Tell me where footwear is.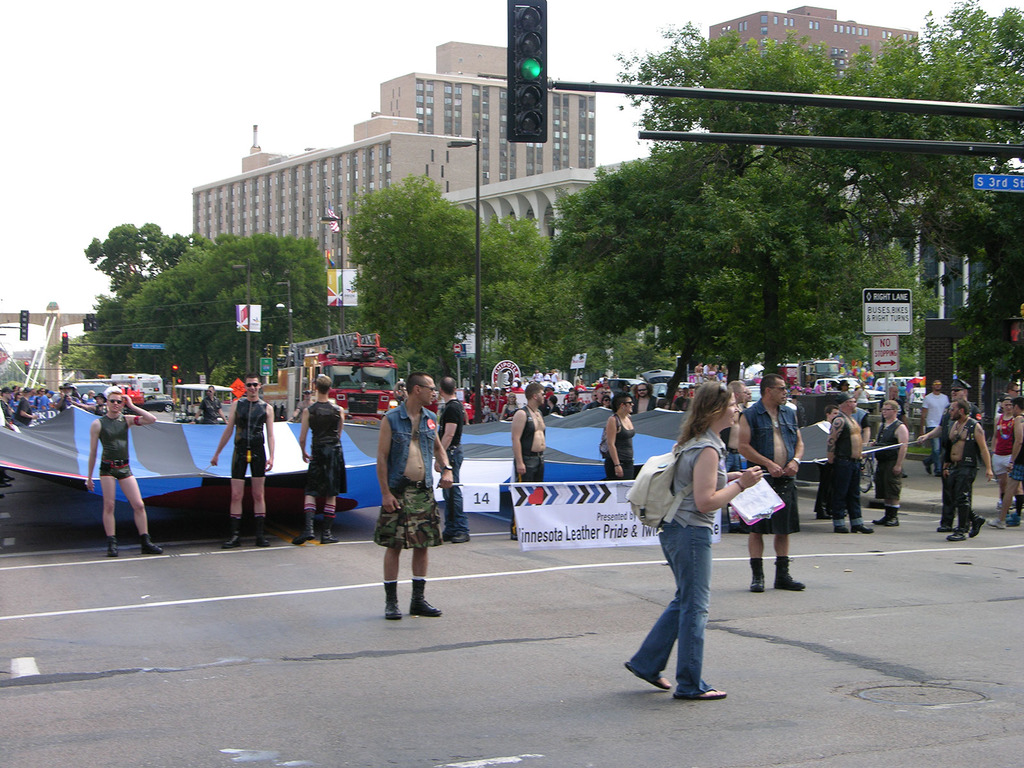
footwear is at detection(935, 525, 946, 531).
